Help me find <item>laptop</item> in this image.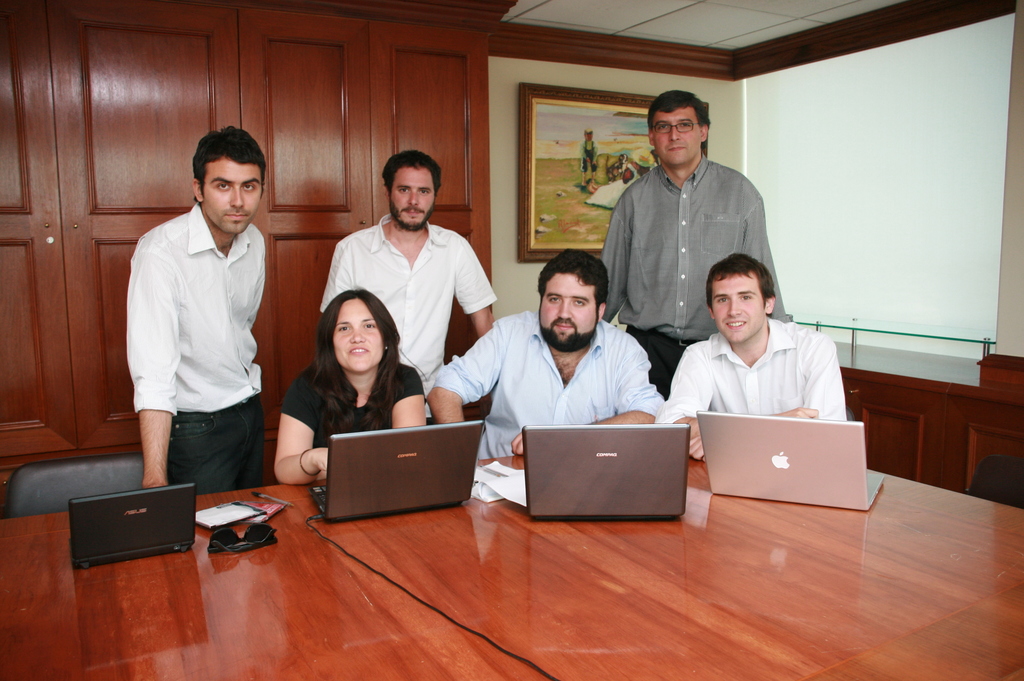
Found it: box=[694, 412, 886, 511].
